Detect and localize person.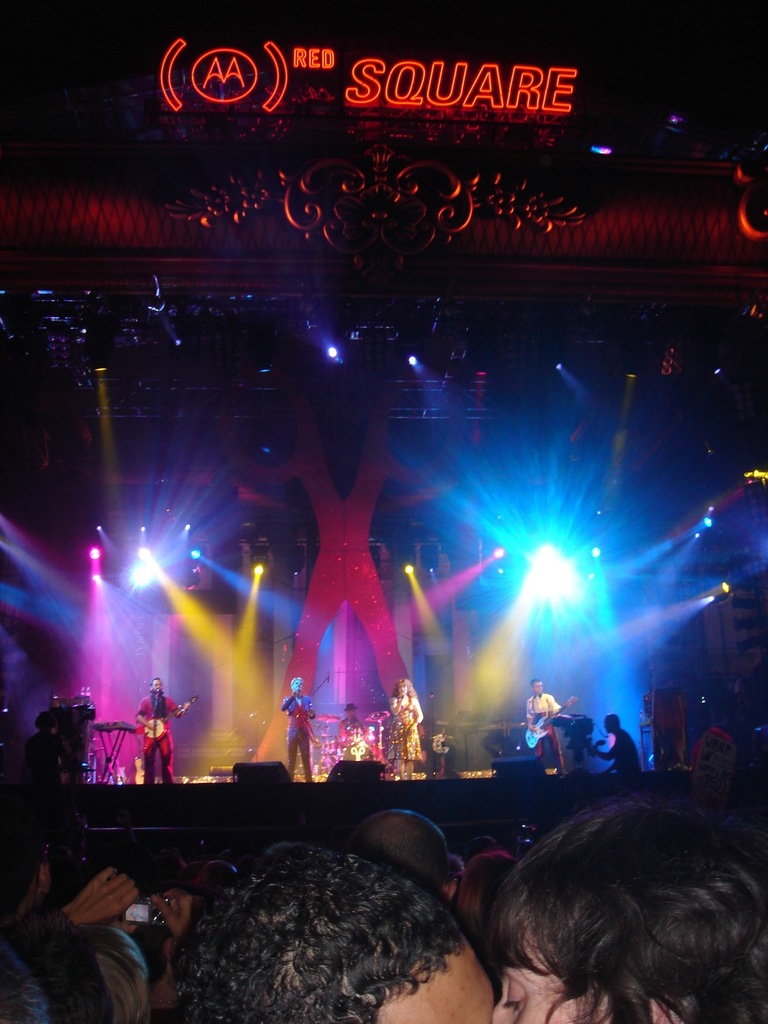
Localized at BBox(380, 672, 427, 779).
